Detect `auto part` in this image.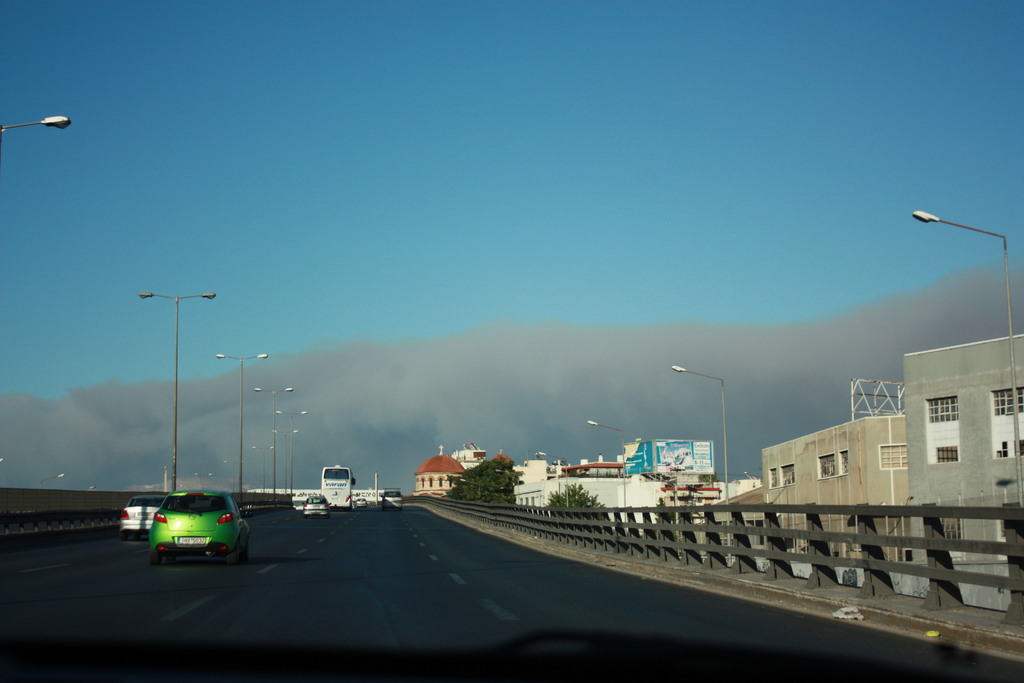
Detection: [121, 502, 146, 531].
